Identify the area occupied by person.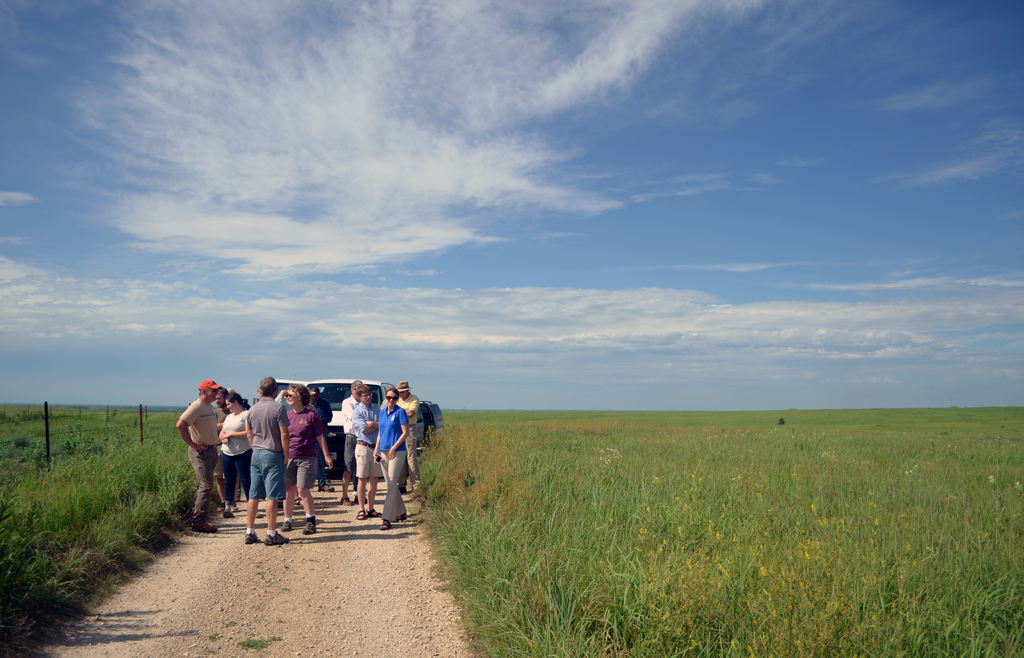
Area: <bbox>396, 379, 426, 492</bbox>.
